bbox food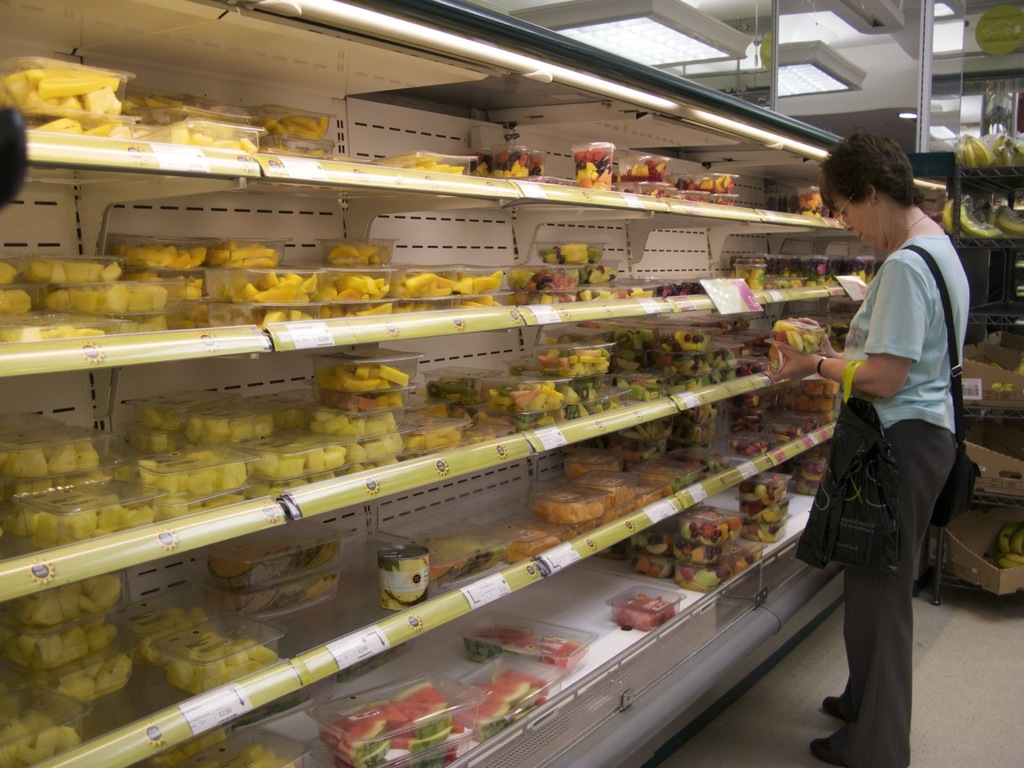
box=[941, 127, 997, 172]
